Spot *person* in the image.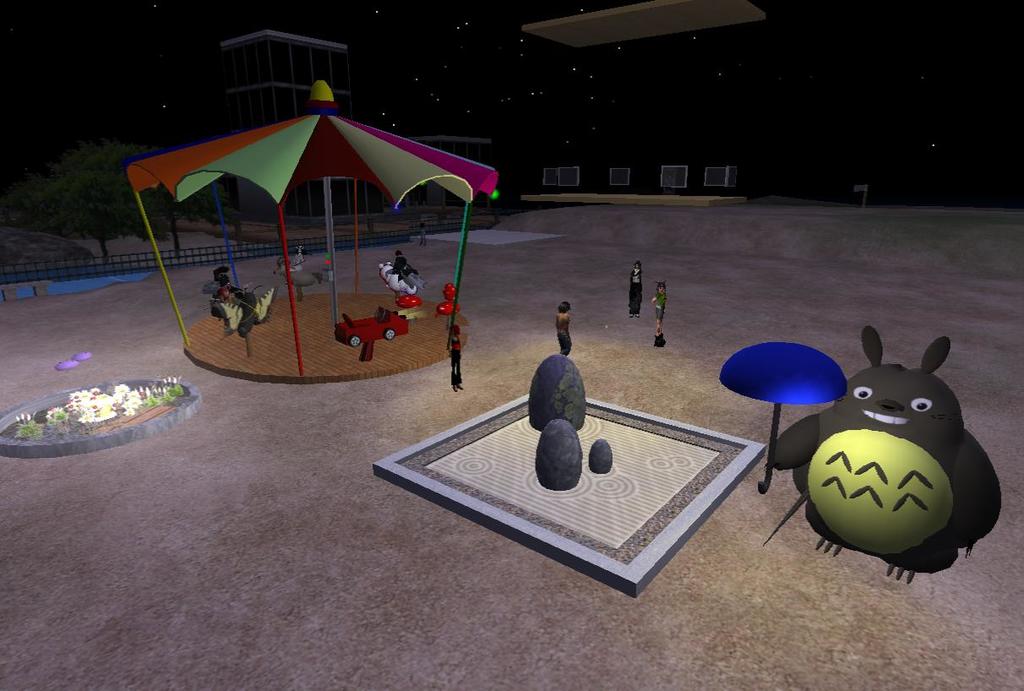
*person* found at region(395, 255, 407, 278).
